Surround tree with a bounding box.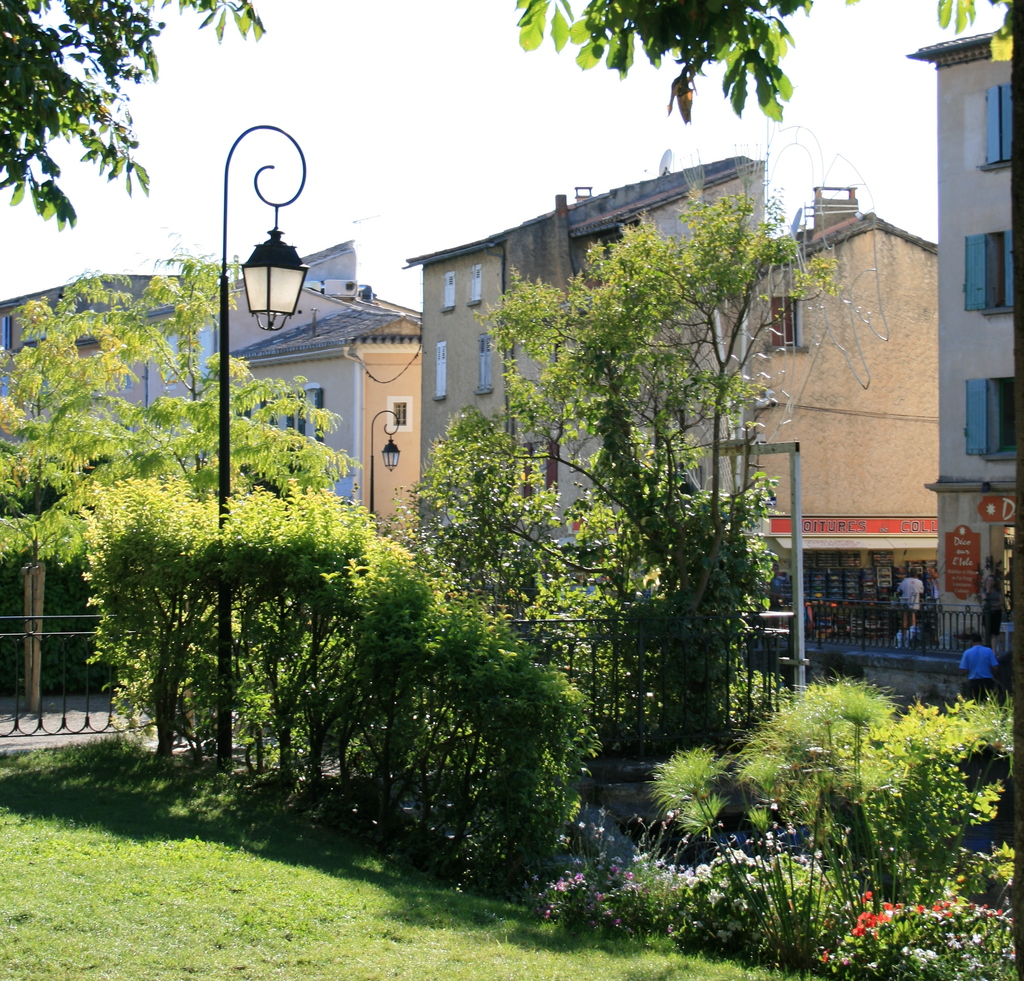
493:0:795:113.
